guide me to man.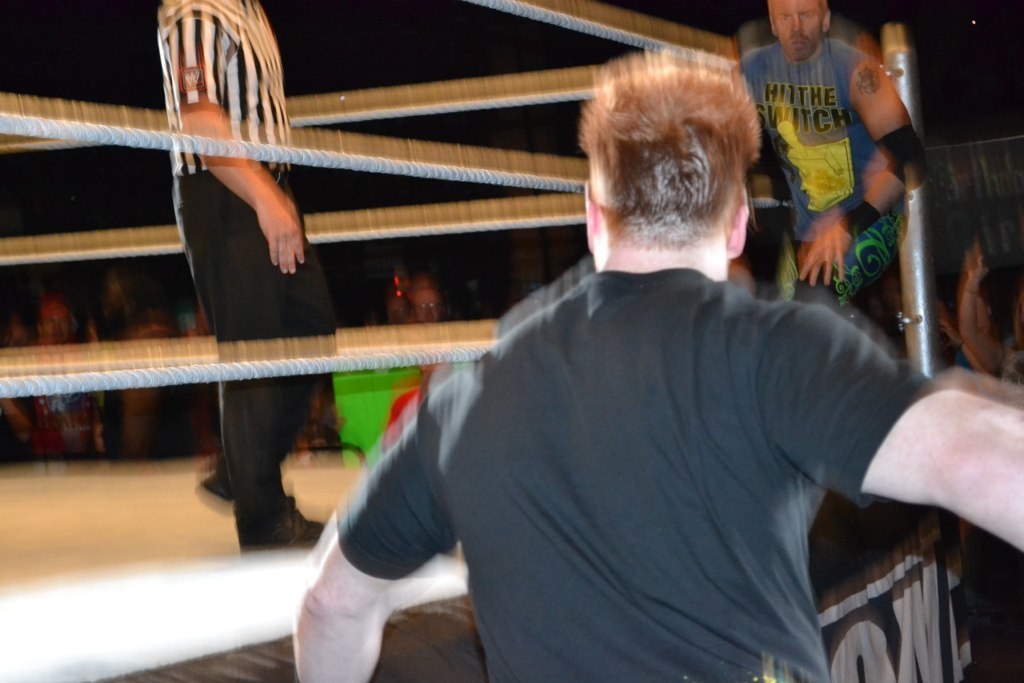
Guidance: left=731, top=0, right=928, bottom=312.
